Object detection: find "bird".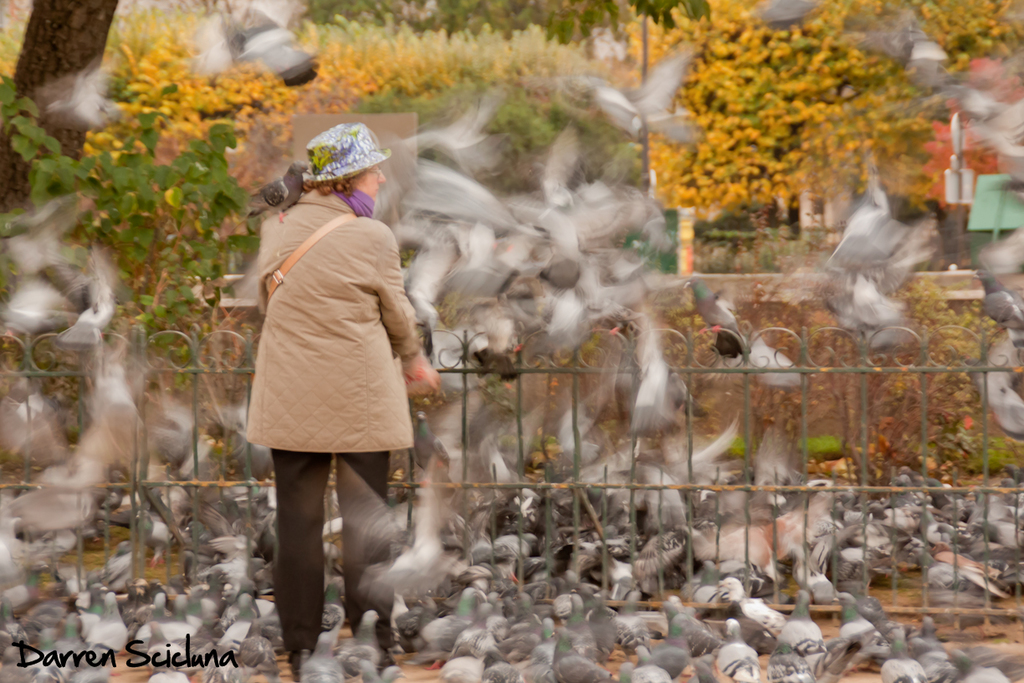
bbox=(715, 618, 759, 682).
